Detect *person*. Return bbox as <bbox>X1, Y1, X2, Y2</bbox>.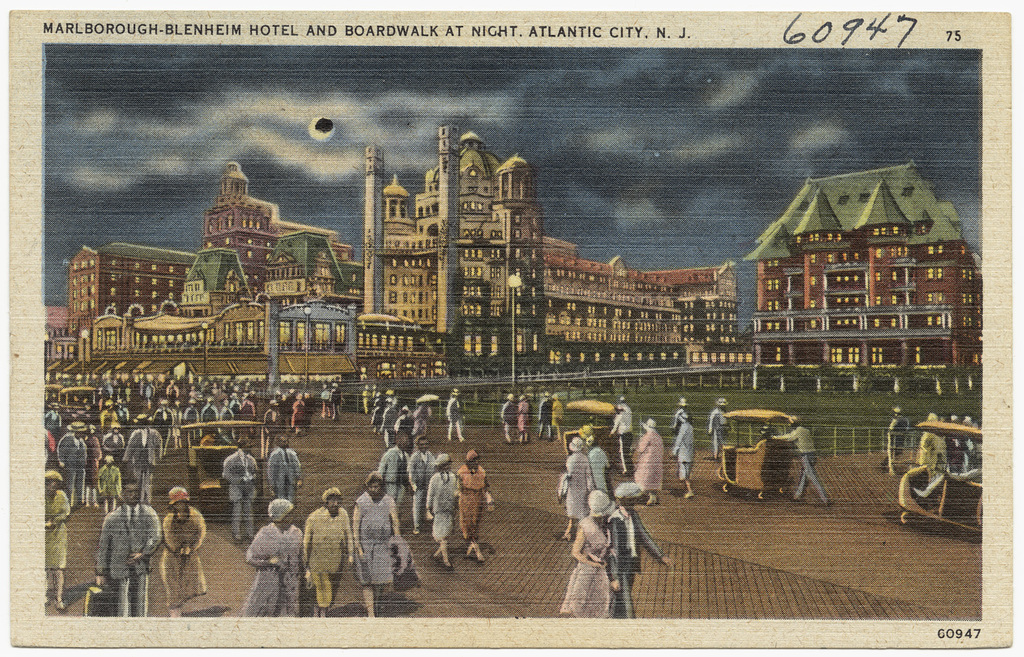
<bbox>294, 492, 347, 615</bbox>.
